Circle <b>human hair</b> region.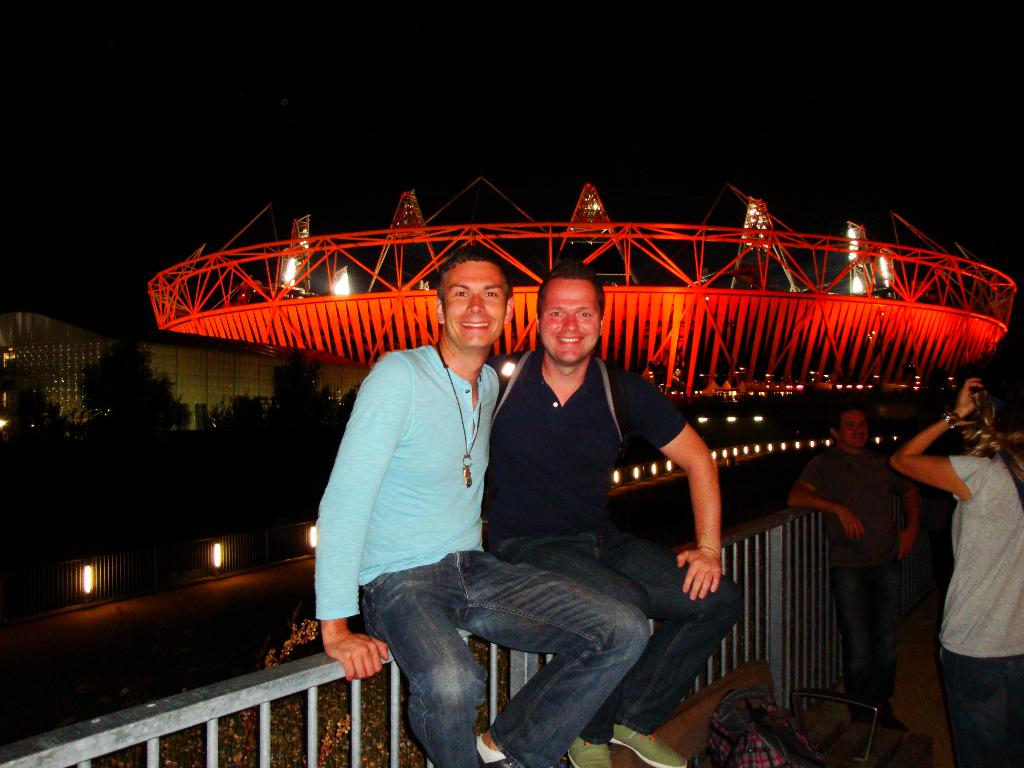
Region: 431/246/508/298.
